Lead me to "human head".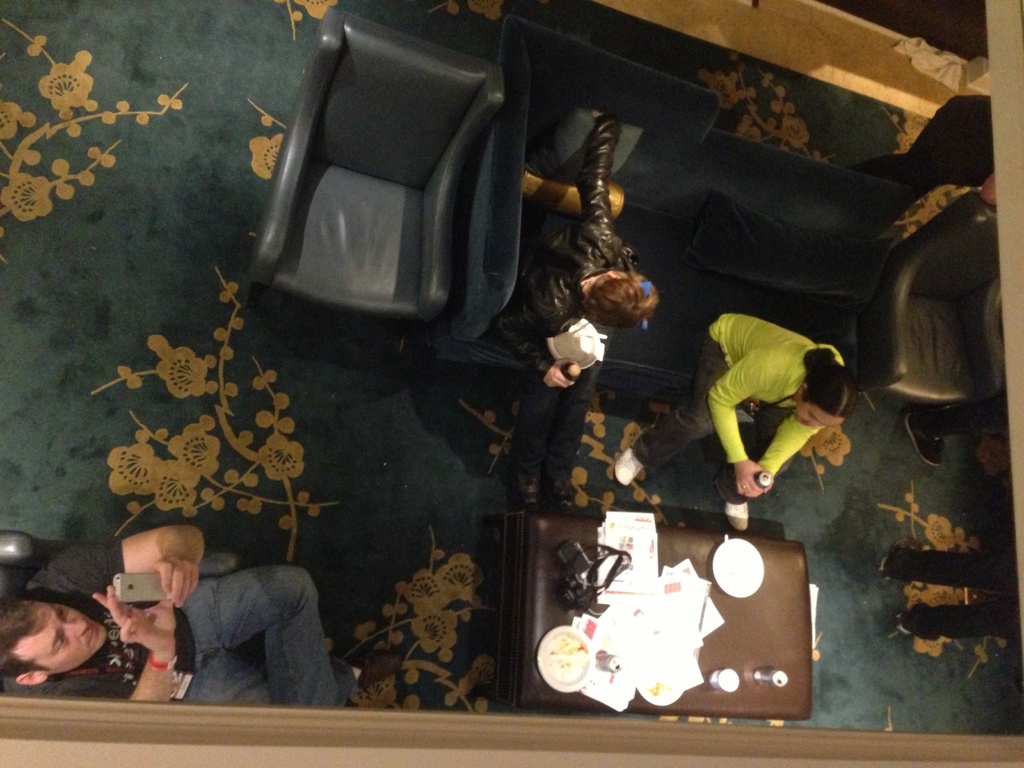
Lead to 4/598/109/692.
